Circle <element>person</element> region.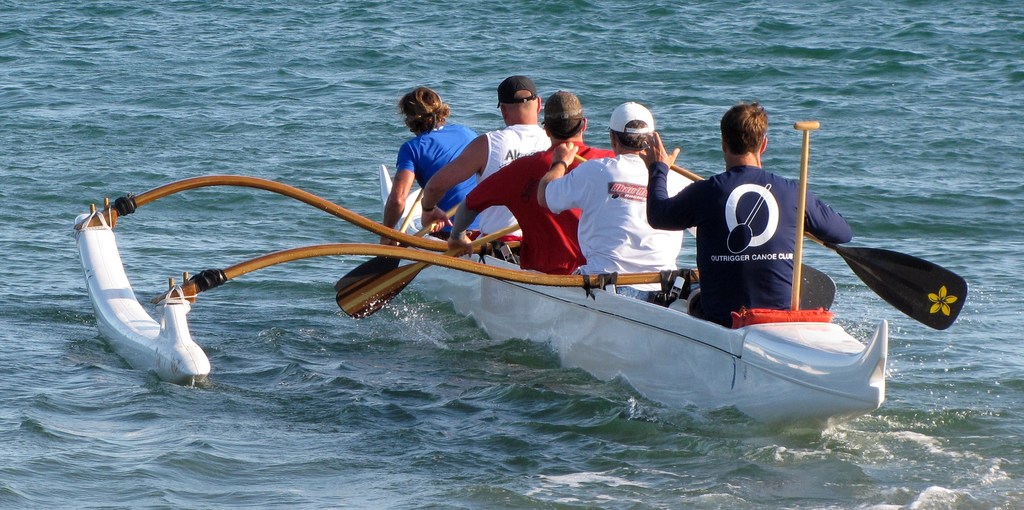
Region: 538:101:699:301.
